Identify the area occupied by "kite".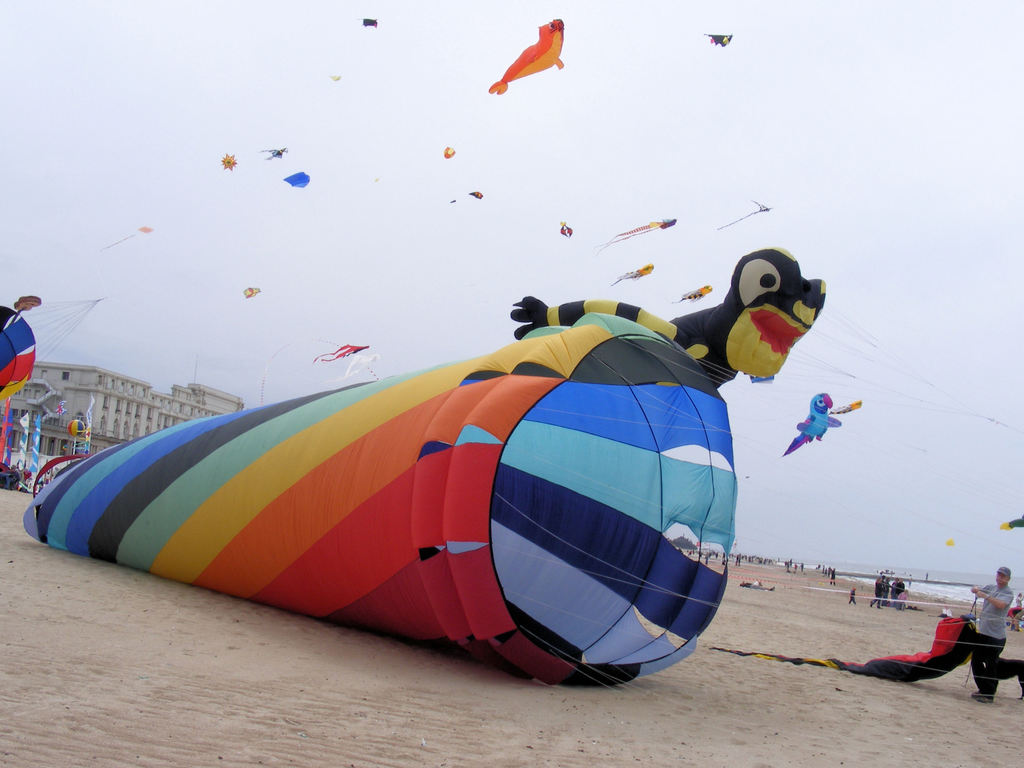
Area: (left=664, top=282, right=715, bottom=304).
